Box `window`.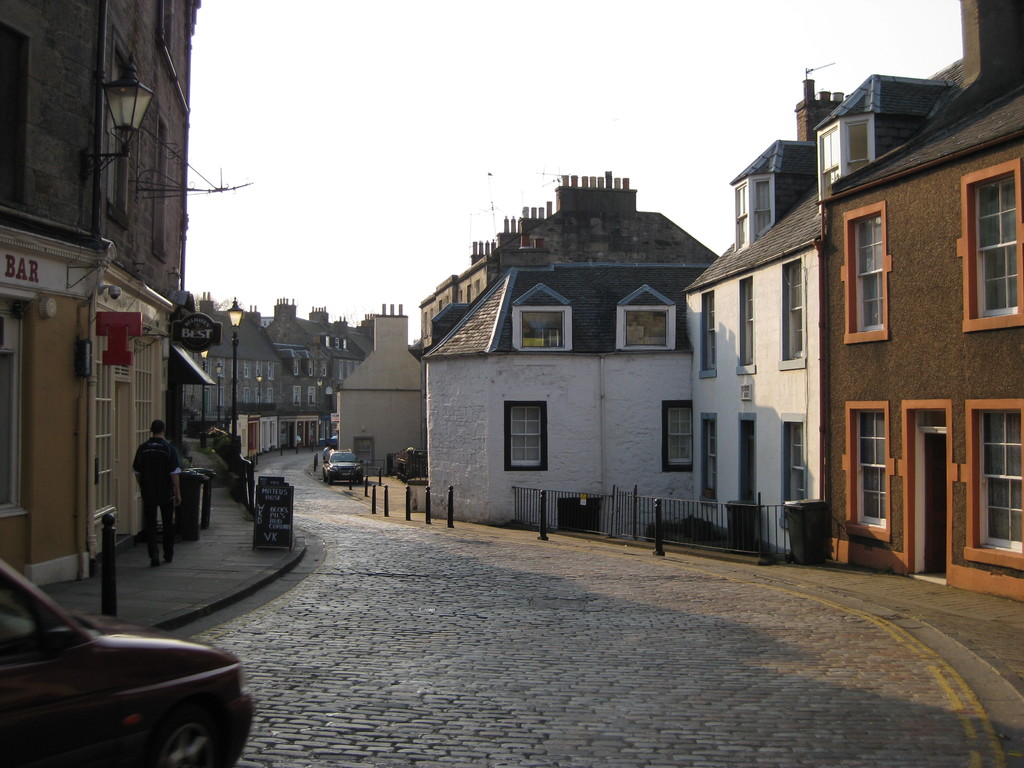
box=[785, 424, 808, 506].
